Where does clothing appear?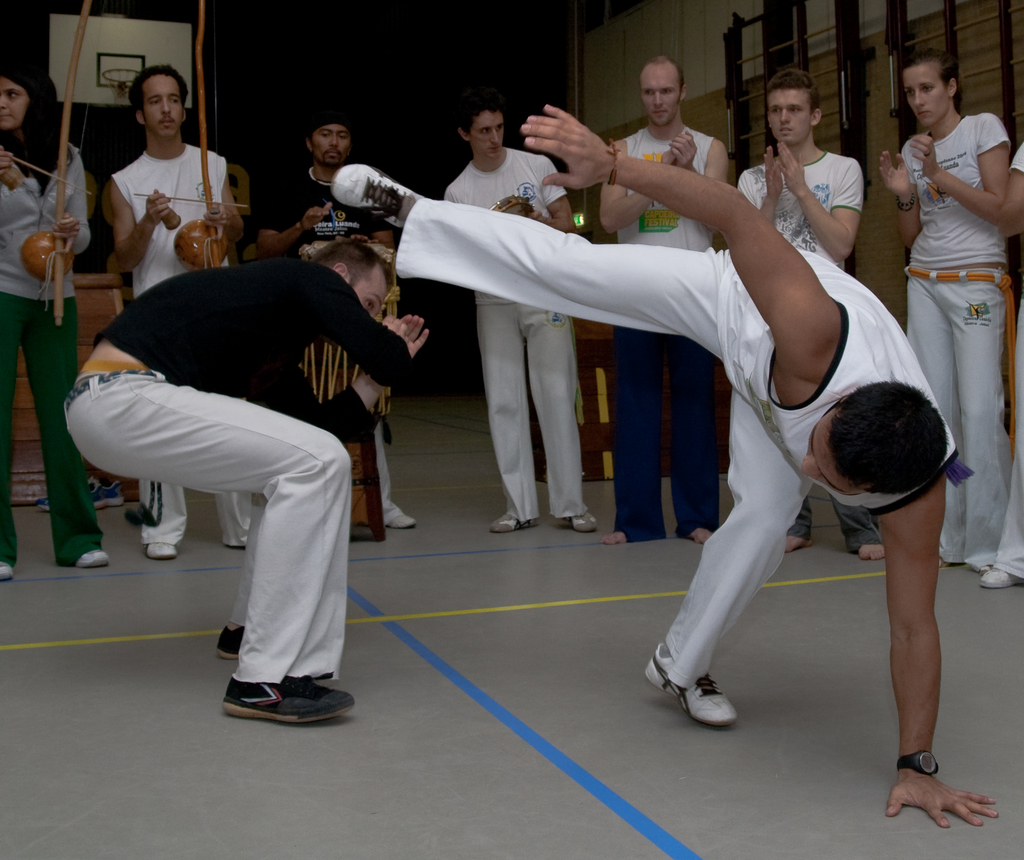
Appears at <region>734, 148, 888, 553</region>.
